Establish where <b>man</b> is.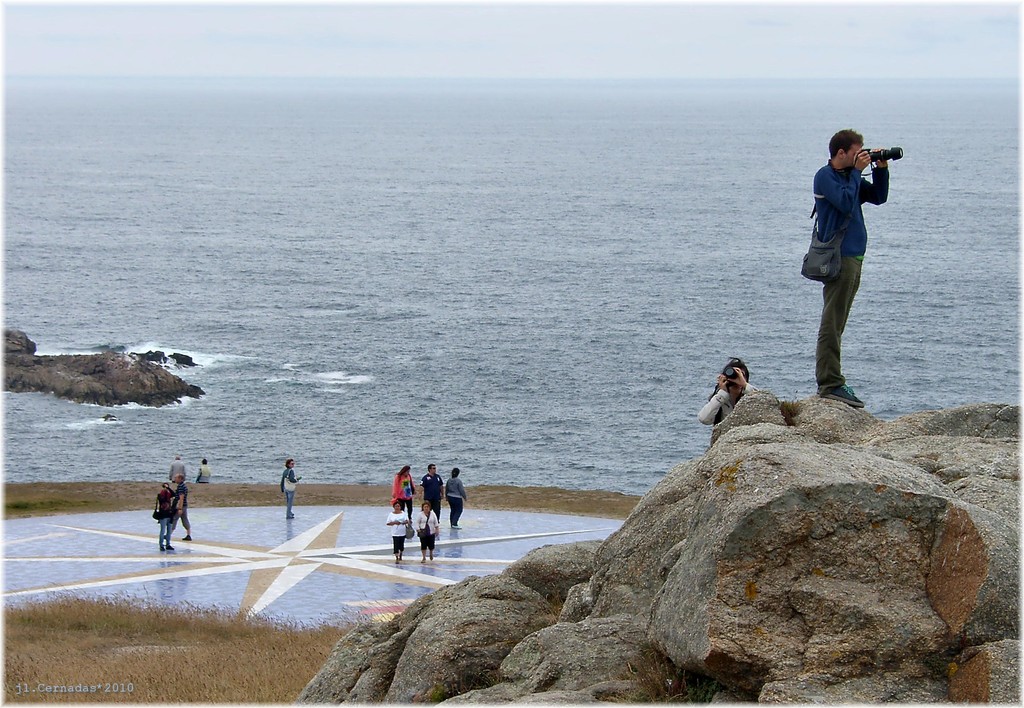
Established at box=[164, 449, 188, 482].
